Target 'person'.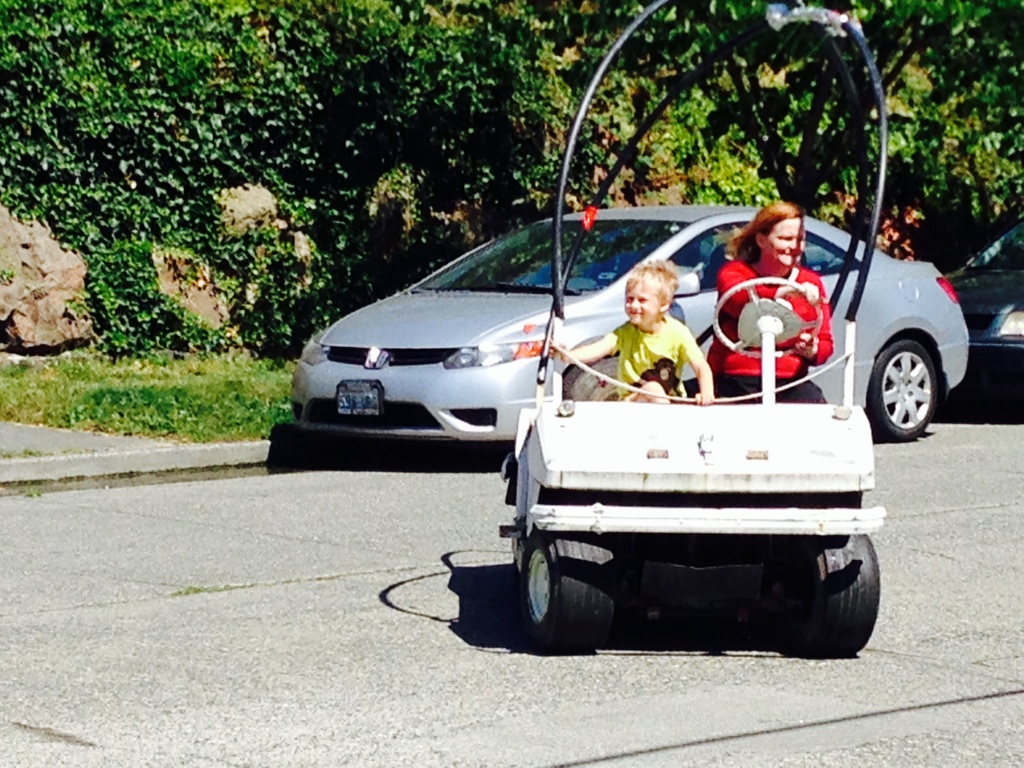
Target region: bbox(546, 256, 717, 406).
